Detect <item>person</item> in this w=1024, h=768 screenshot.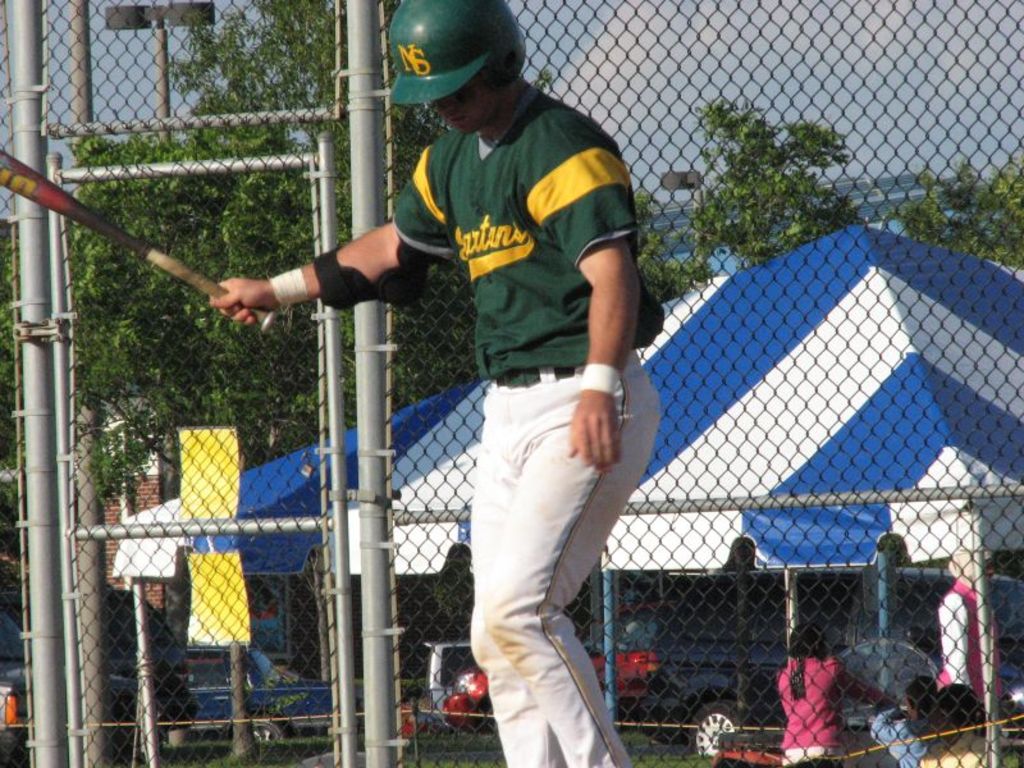
Detection: [287, 42, 655, 748].
